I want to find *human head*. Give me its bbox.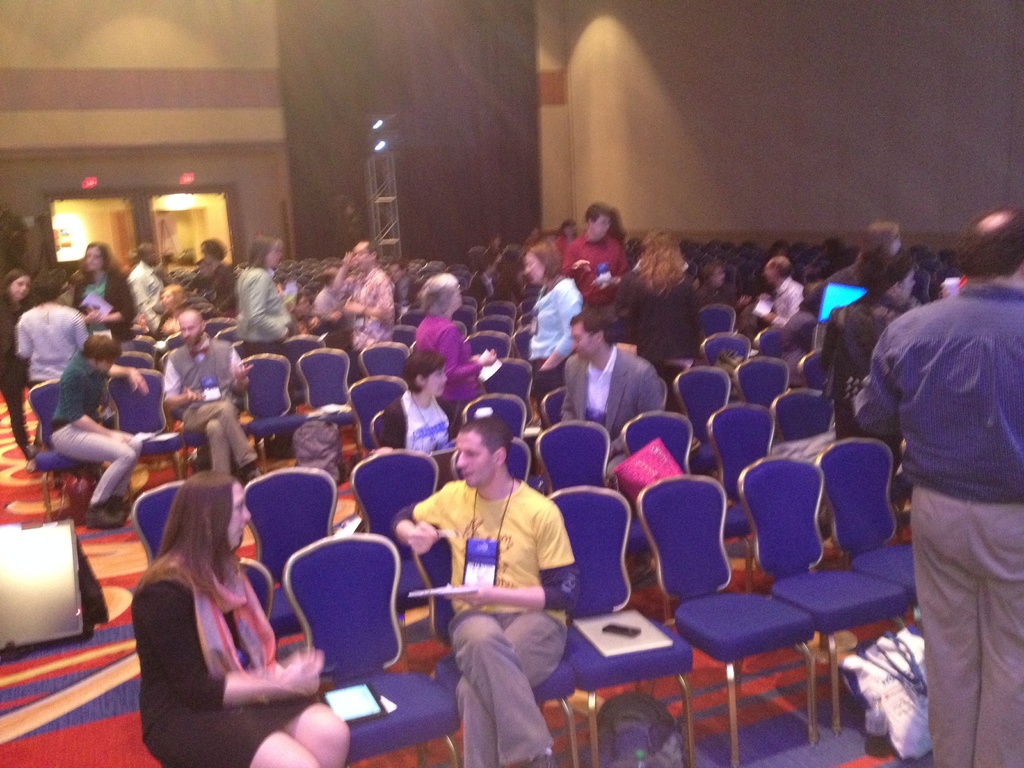
[765,254,795,281].
